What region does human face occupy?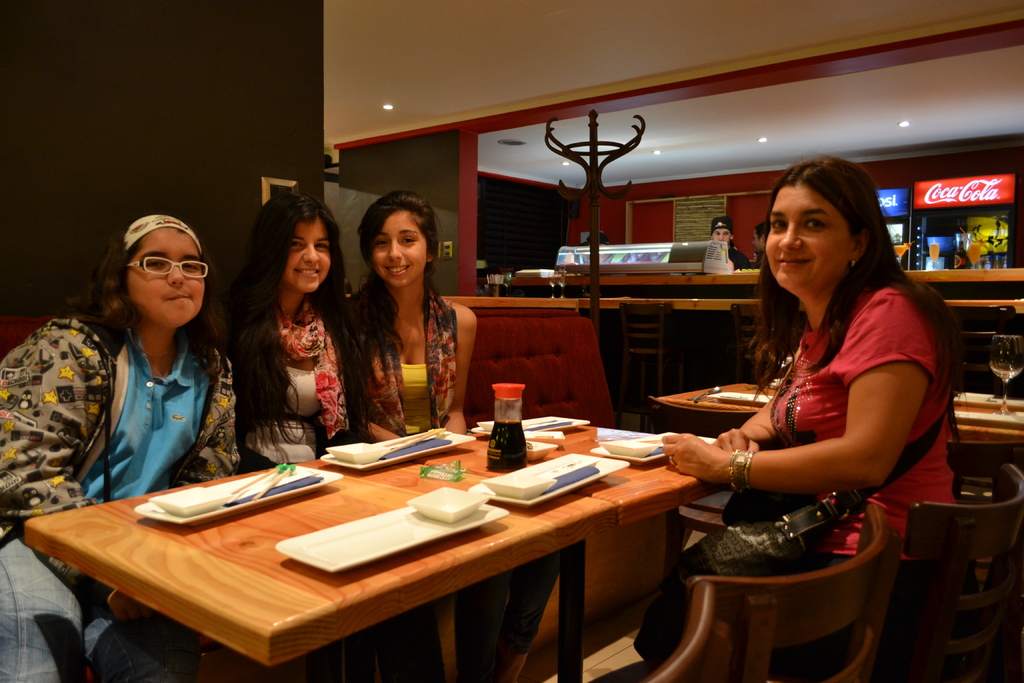
bbox(283, 220, 332, 292).
